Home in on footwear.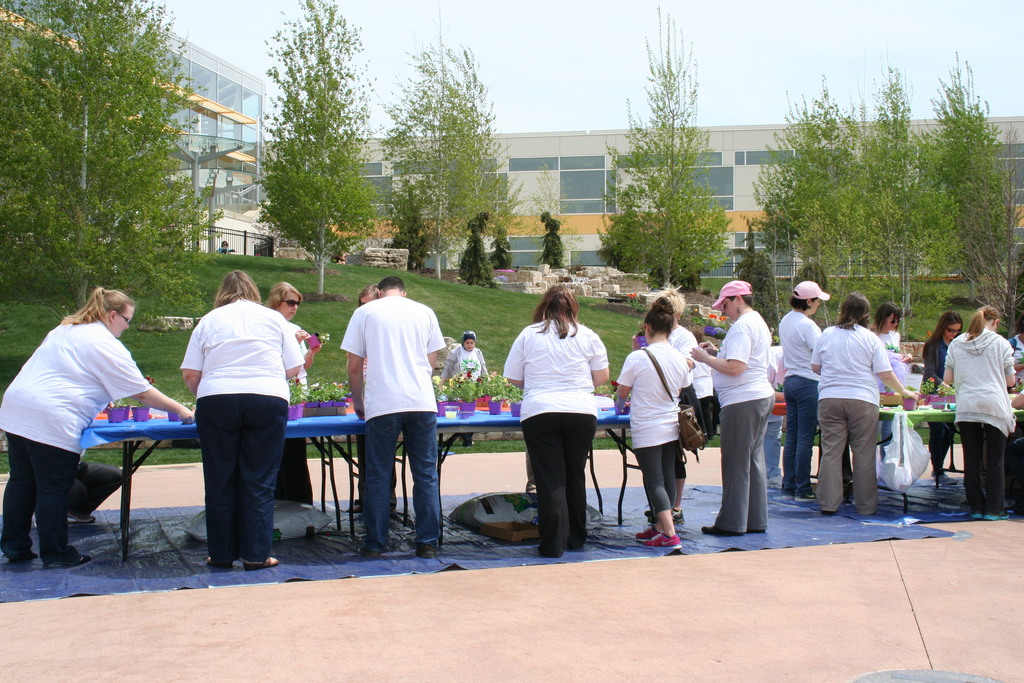
Homed in at <region>47, 551, 97, 572</region>.
